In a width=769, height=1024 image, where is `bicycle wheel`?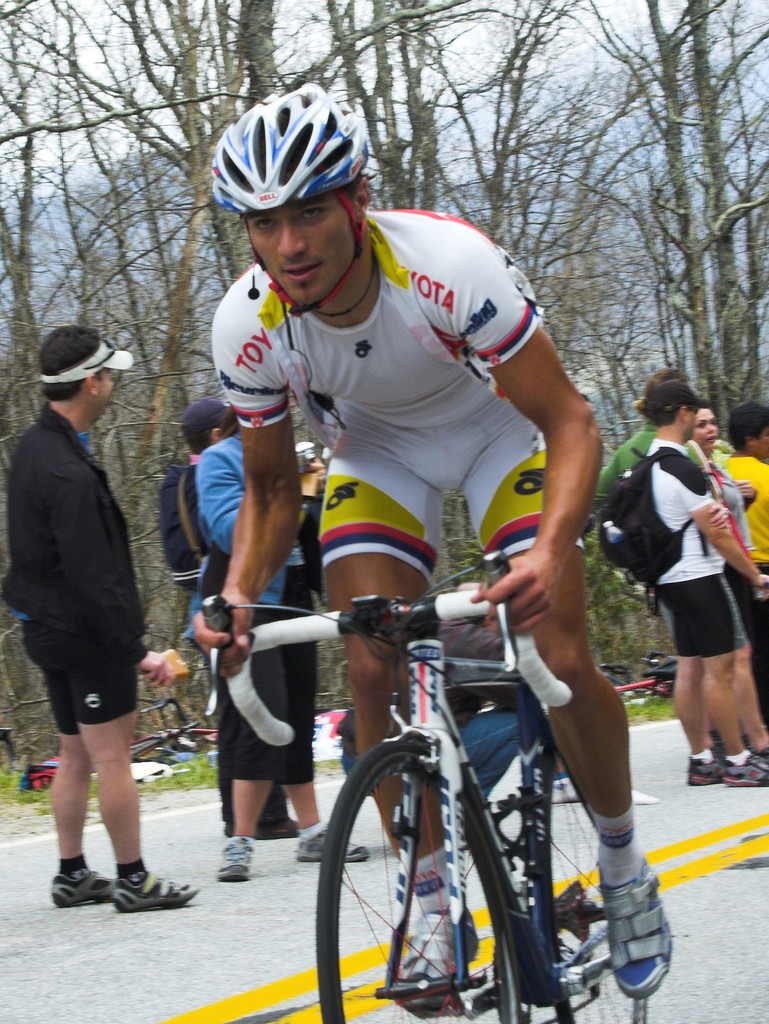
<box>527,736,649,1023</box>.
